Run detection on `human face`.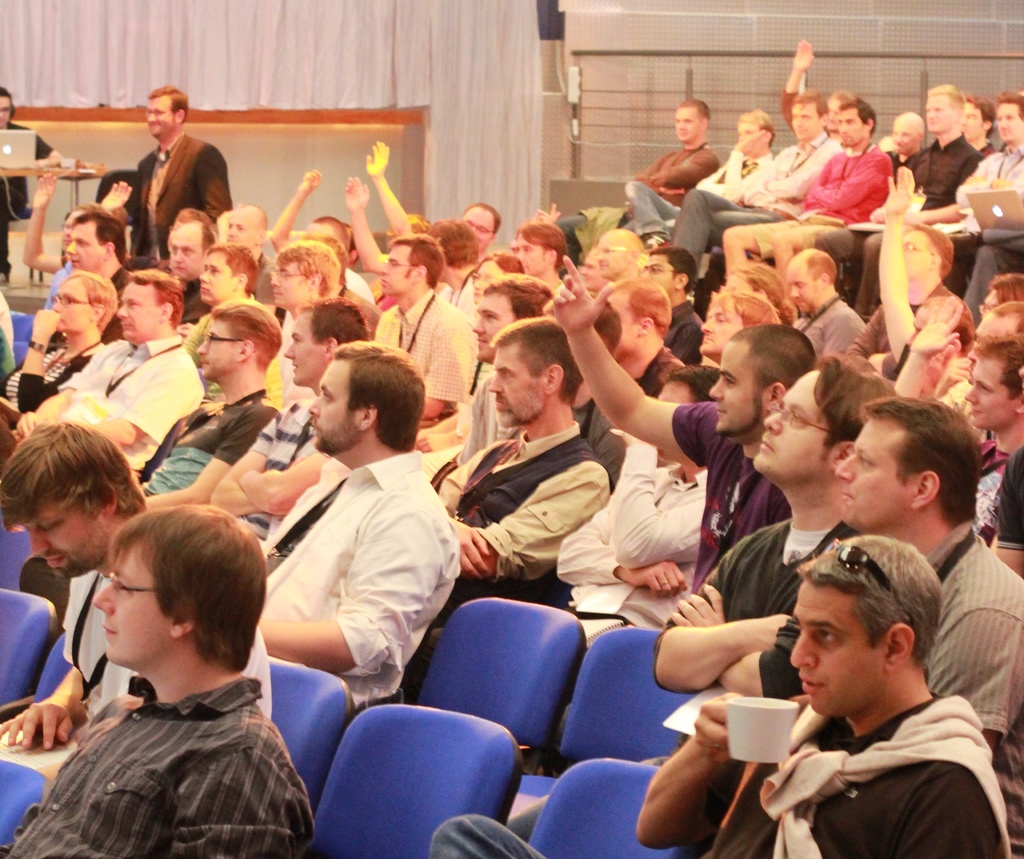
Result: 472,294,509,362.
